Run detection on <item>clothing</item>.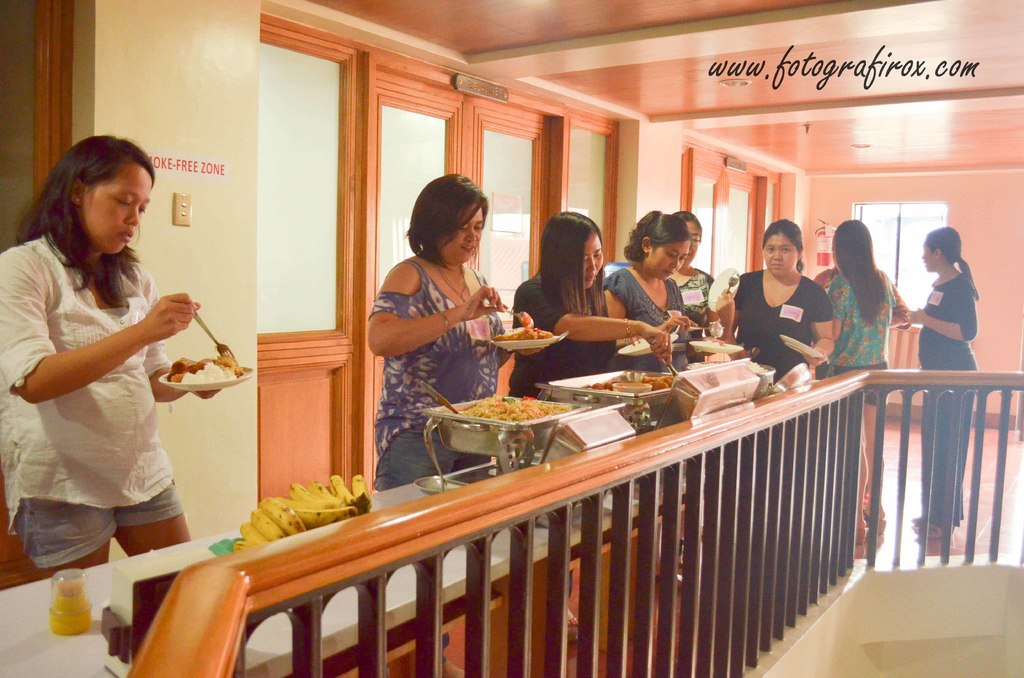
Result: 737/269/824/385.
